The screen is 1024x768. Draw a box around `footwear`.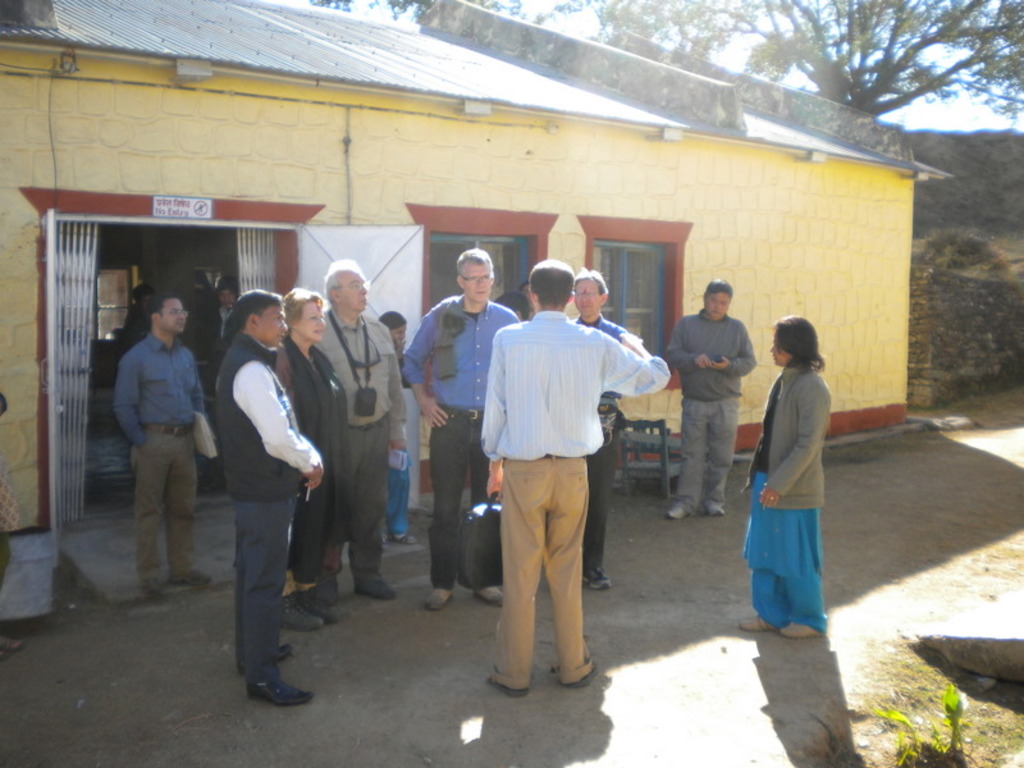
x1=422 y1=585 x2=456 y2=613.
